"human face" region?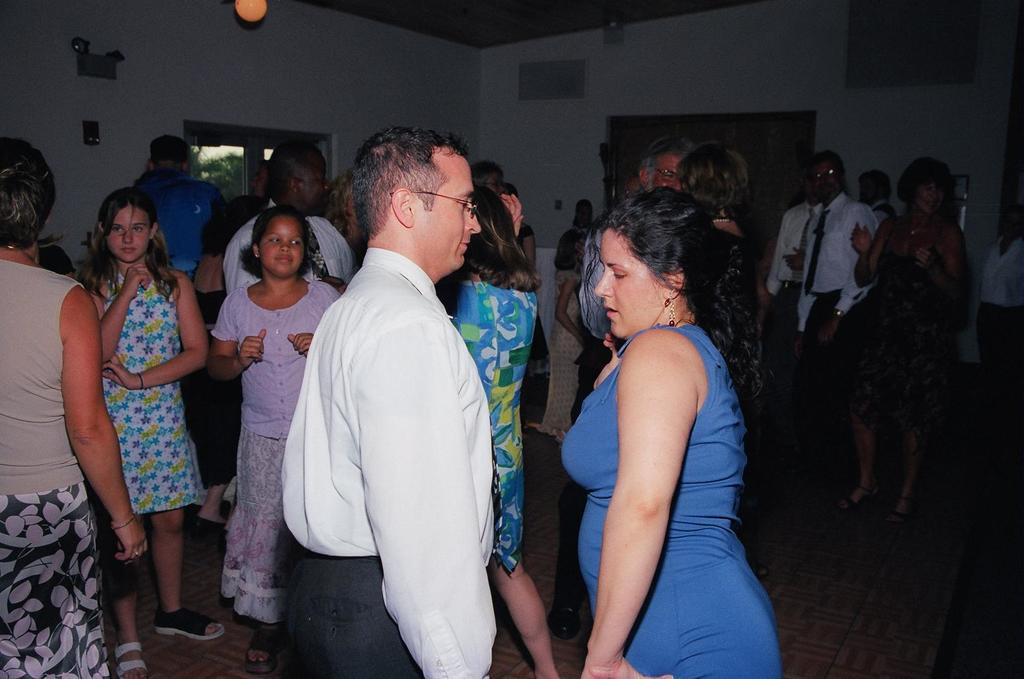
(261,212,306,279)
